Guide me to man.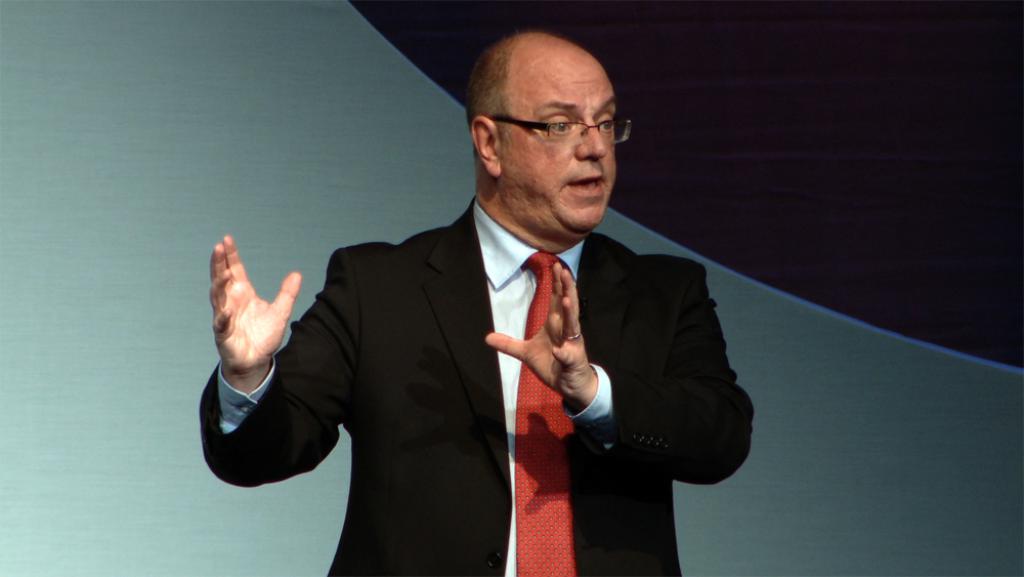
Guidance: Rect(224, 48, 722, 564).
